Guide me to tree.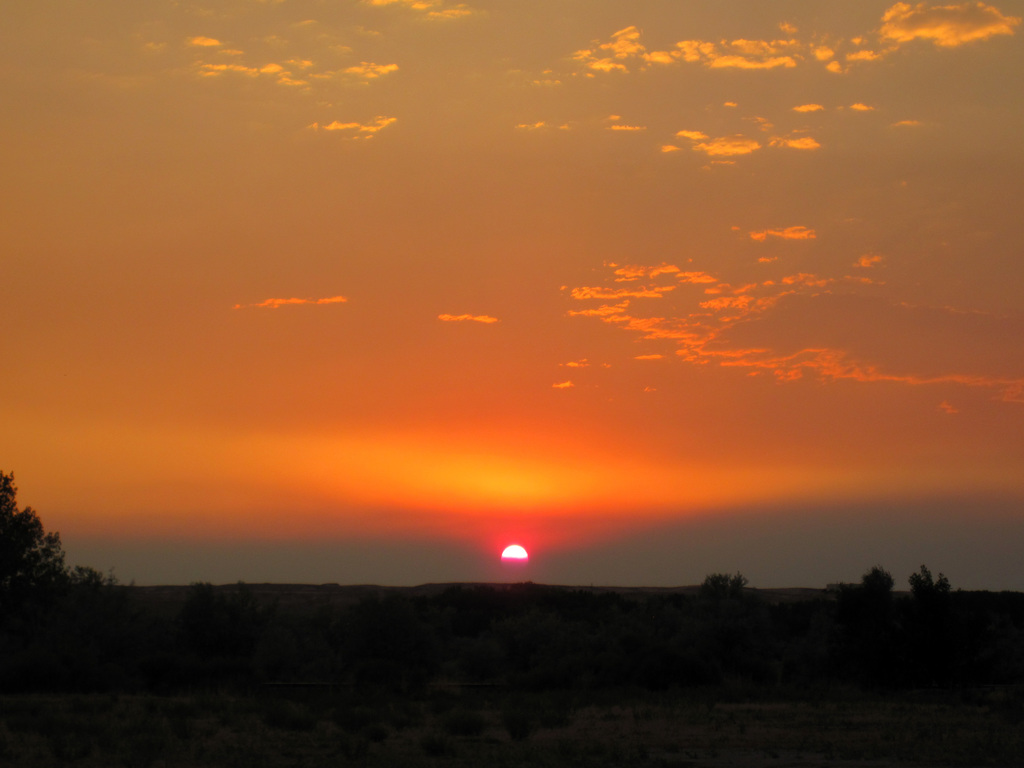
Guidance: [left=691, top=570, right=755, bottom=590].
